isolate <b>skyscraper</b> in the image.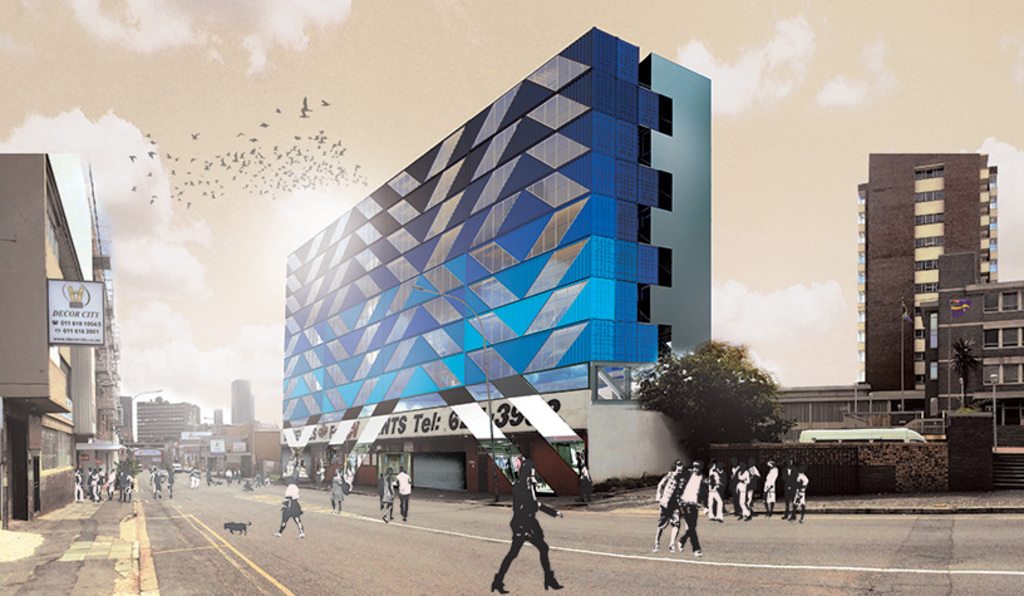
Isolated region: x1=129, y1=393, x2=212, y2=450.
